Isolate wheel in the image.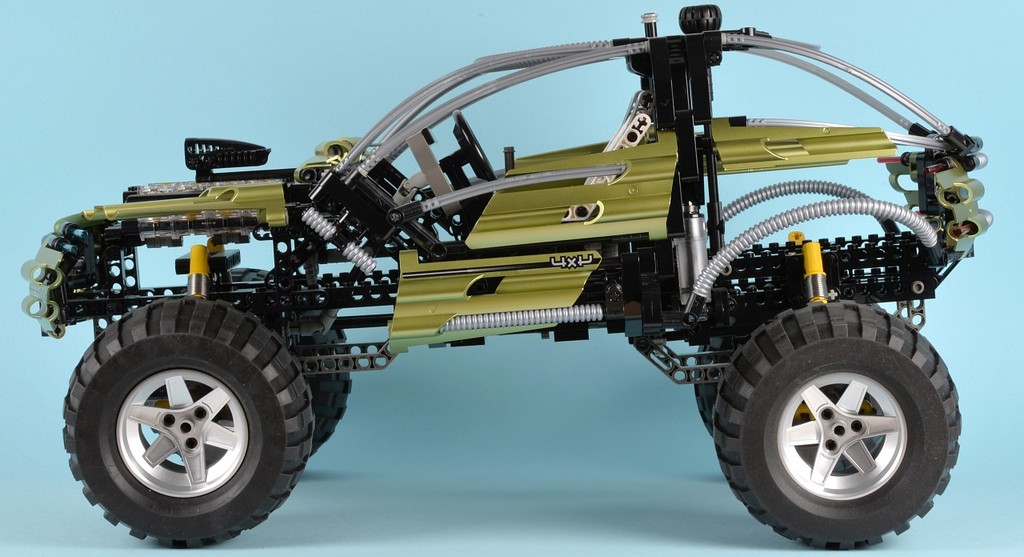
Isolated region: {"x1": 694, "y1": 331, "x2": 751, "y2": 433}.
